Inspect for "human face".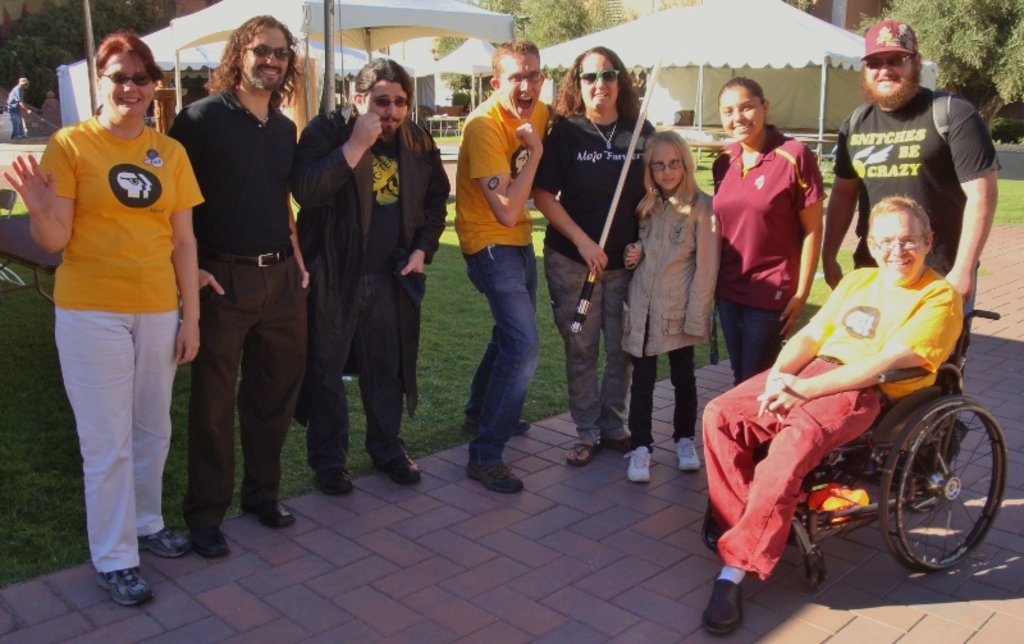
Inspection: 873 206 925 282.
